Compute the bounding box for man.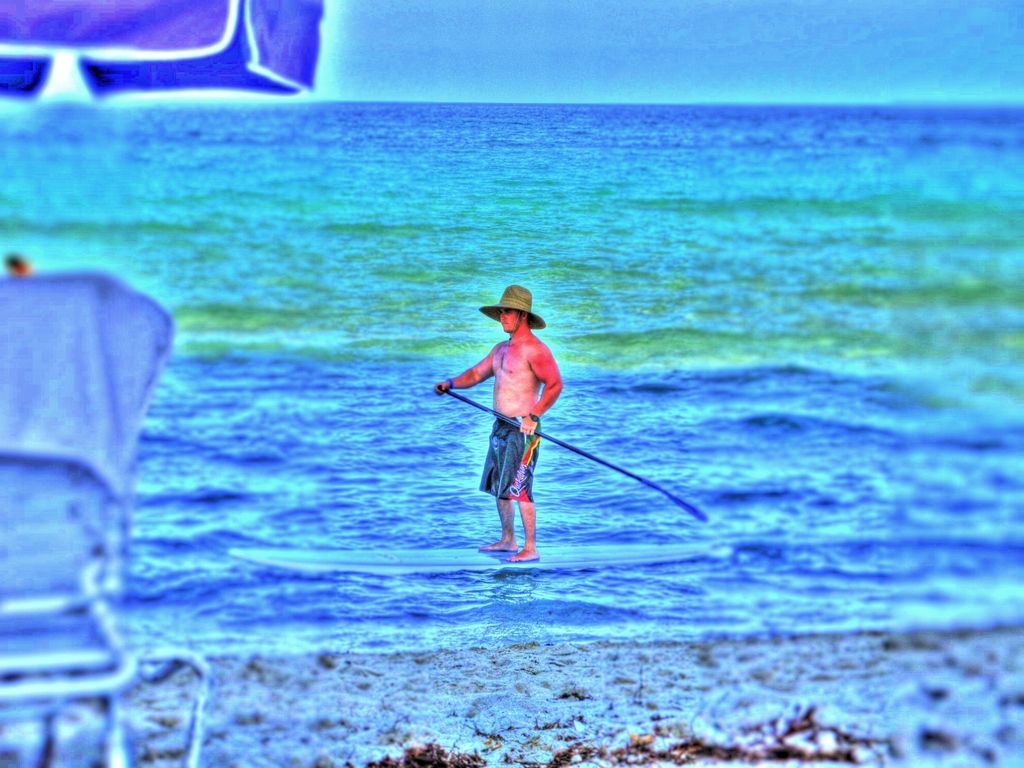
left=440, top=288, right=572, bottom=557.
